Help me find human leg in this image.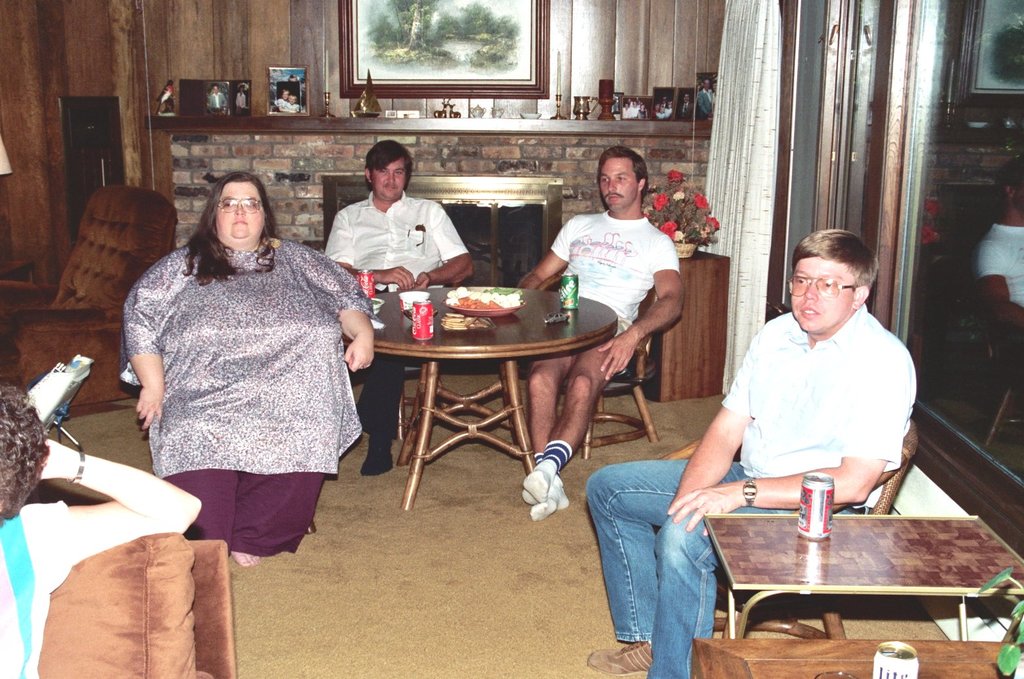
Found it: region(519, 346, 613, 519).
